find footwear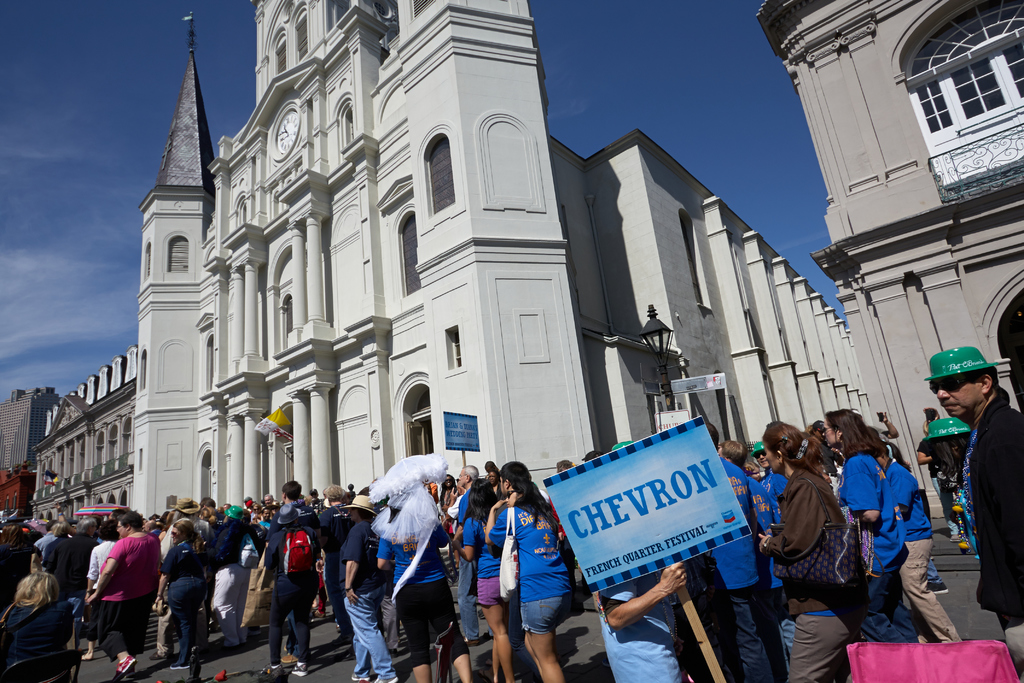
bbox=[280, 652, 299, 662]
